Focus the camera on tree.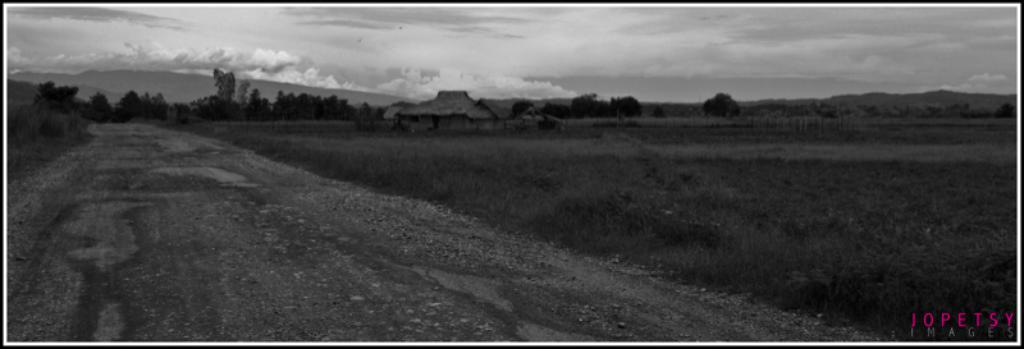
Focus region: {"x1": 105, "y1": 89, "x2": 168, "y2": 119}.
